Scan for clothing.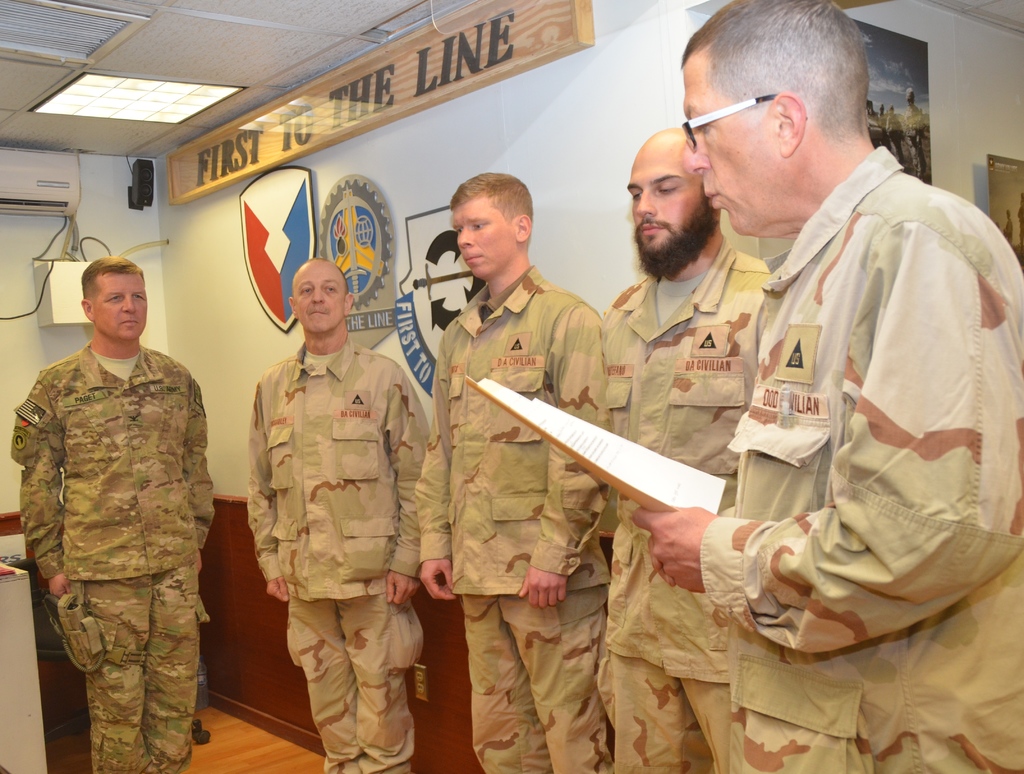
Scan result: crop(600, 654, 732, 773).
